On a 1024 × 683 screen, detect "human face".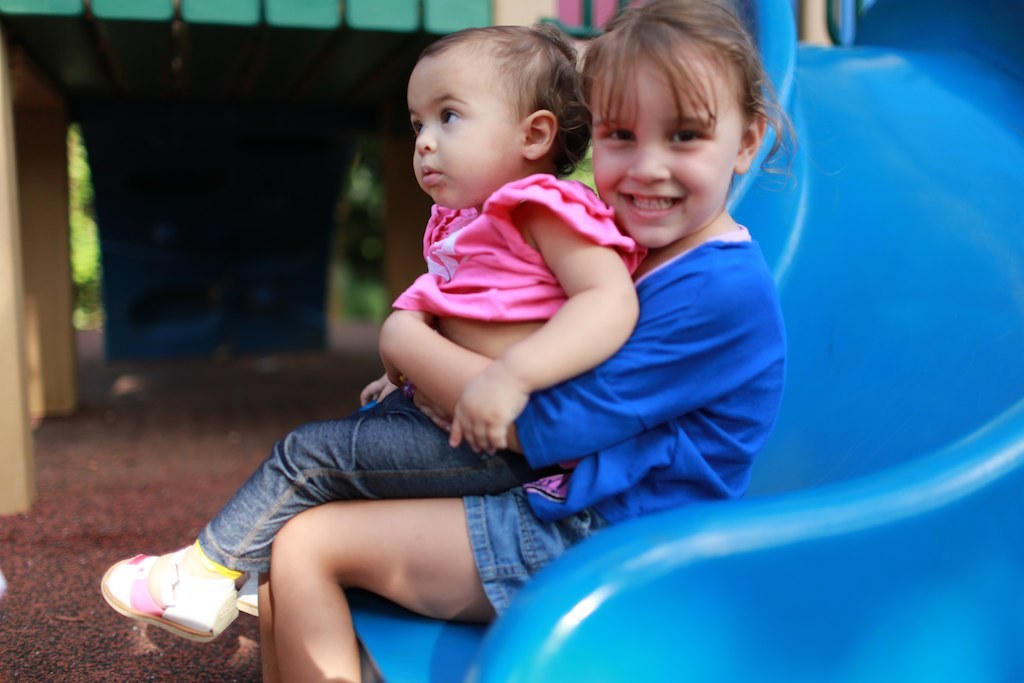
rect(586, 45, 745, 252).
